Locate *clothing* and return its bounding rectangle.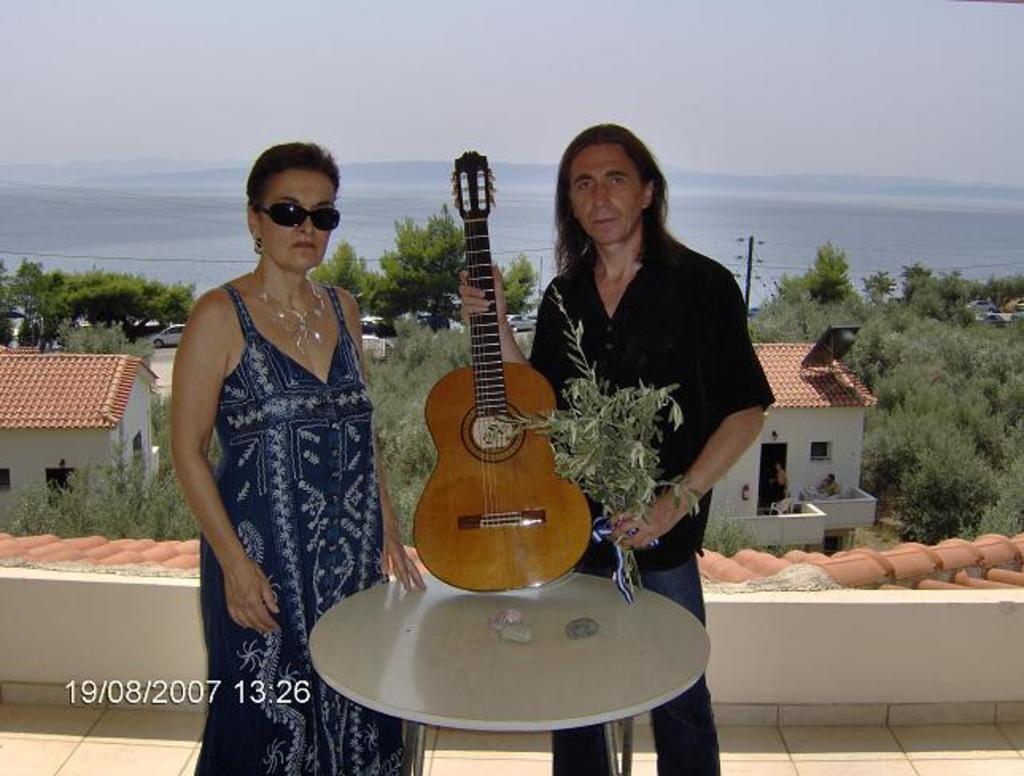
box(180, 246, 386, 689).
